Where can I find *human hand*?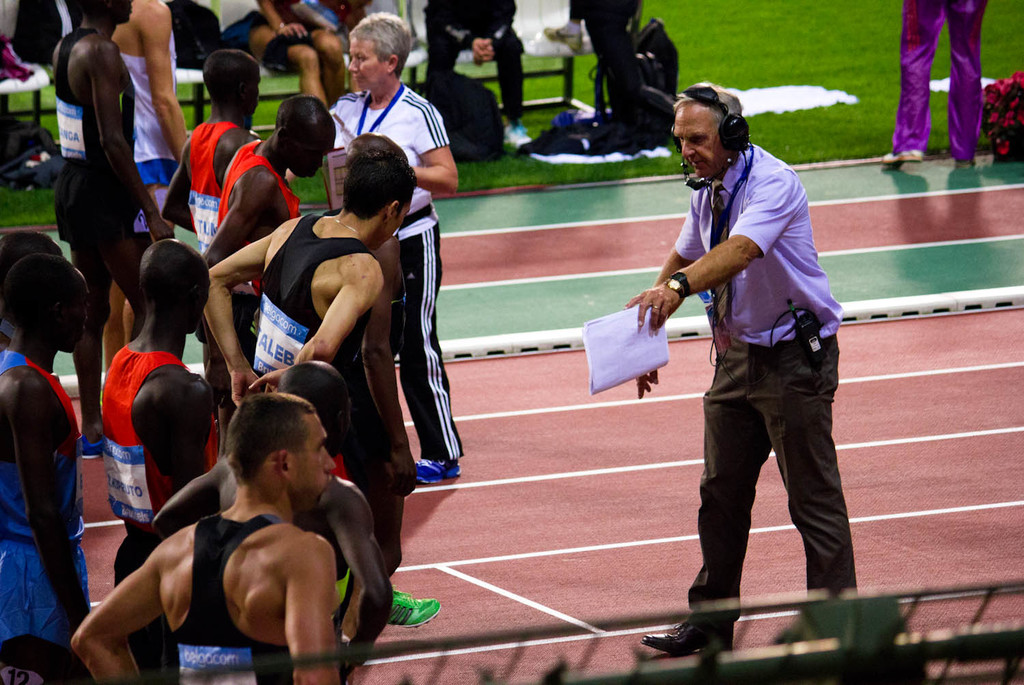
You can find it at [276, 20, 310, 39].
